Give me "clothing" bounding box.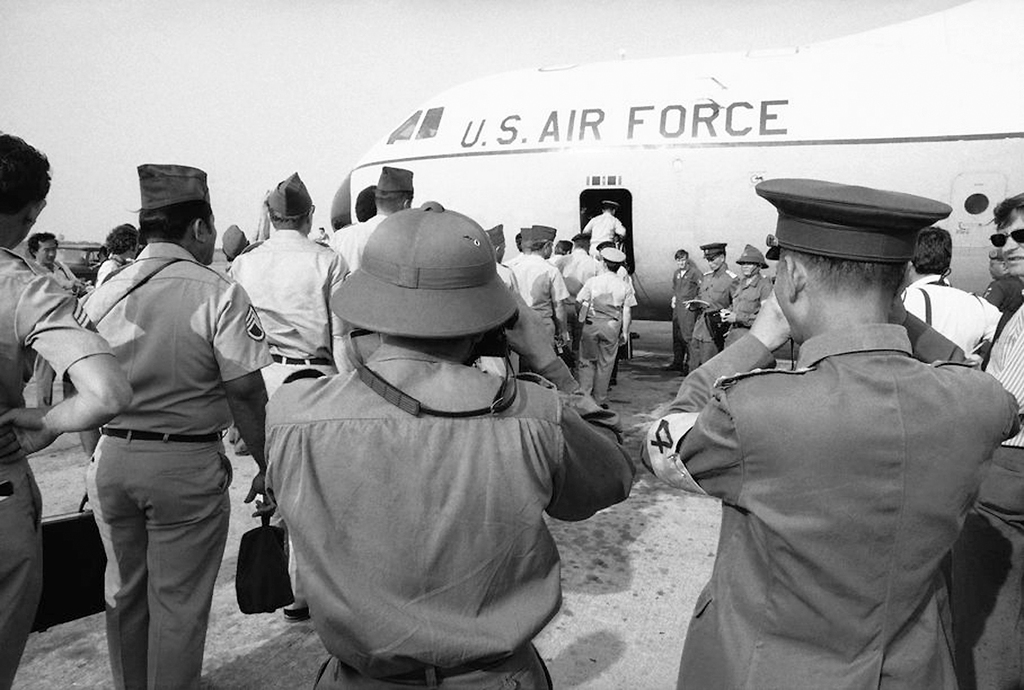
[234,225,356,489].
